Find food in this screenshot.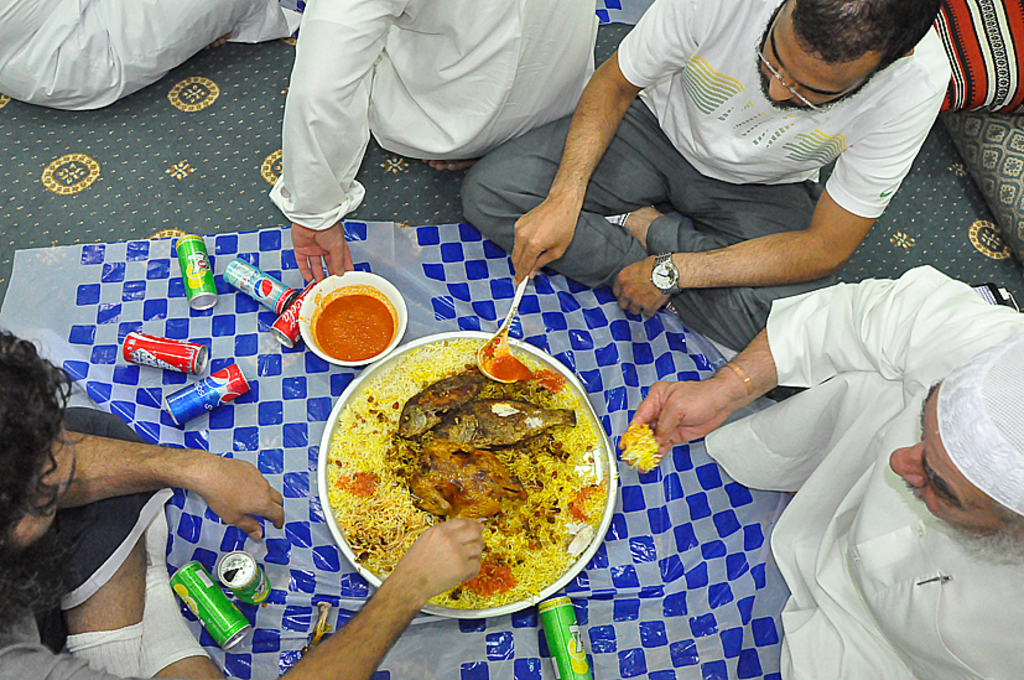
The bounding box for food is select_region(612, 419, 660, 478).
